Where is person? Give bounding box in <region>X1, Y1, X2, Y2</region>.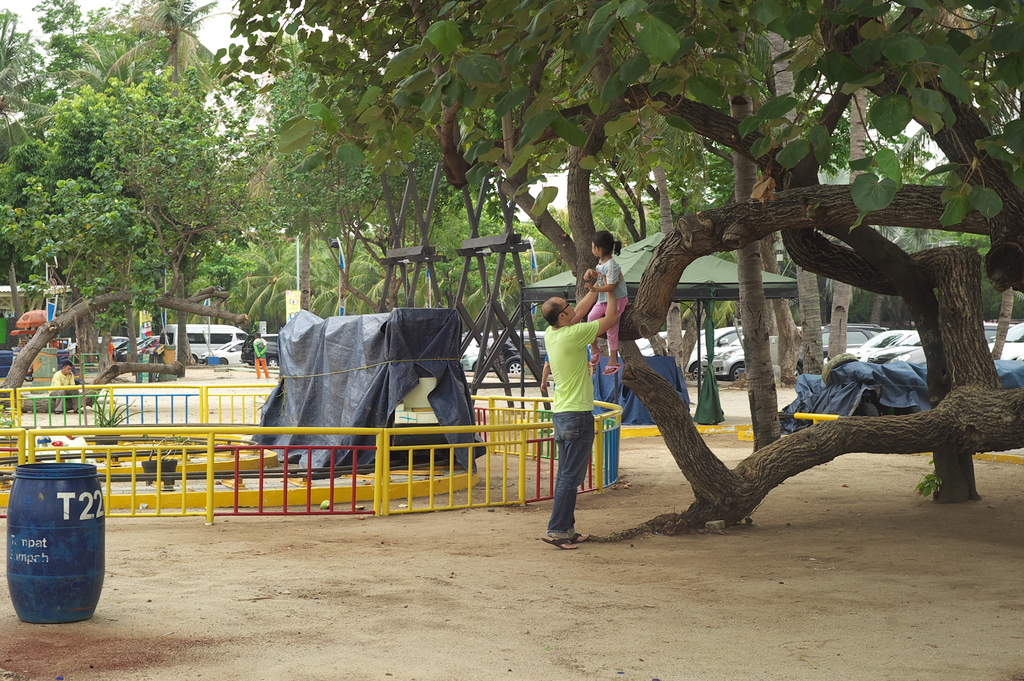
<region>44, 357, 89, 415</region>.
